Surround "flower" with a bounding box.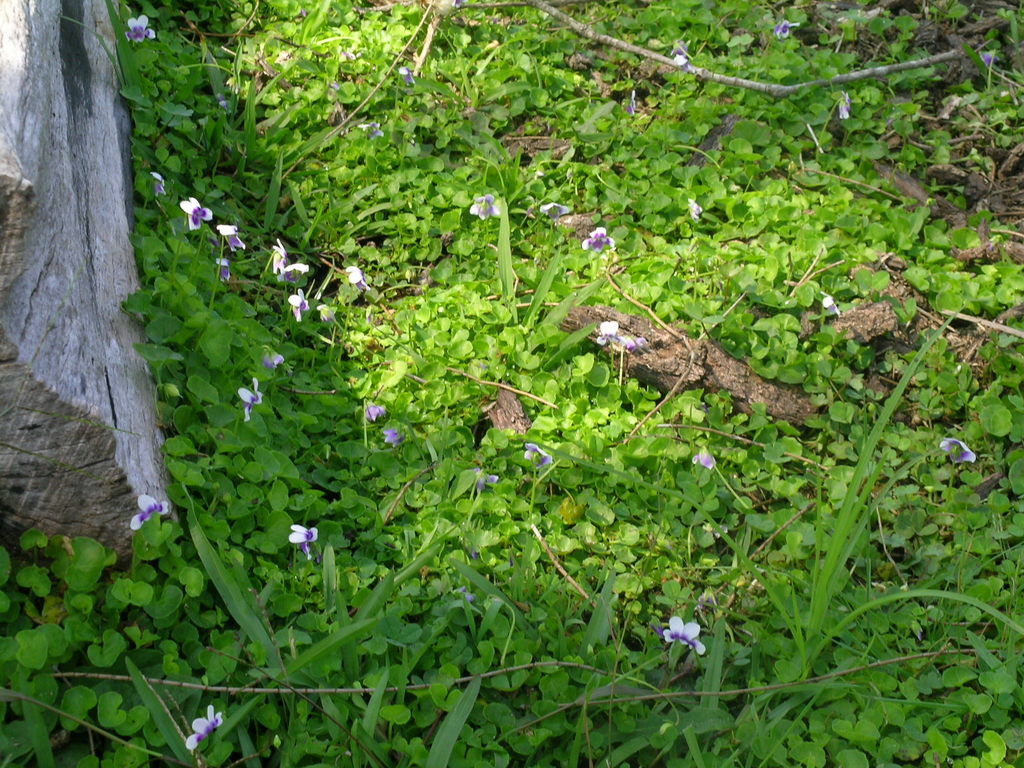
[243,373,271,418].
